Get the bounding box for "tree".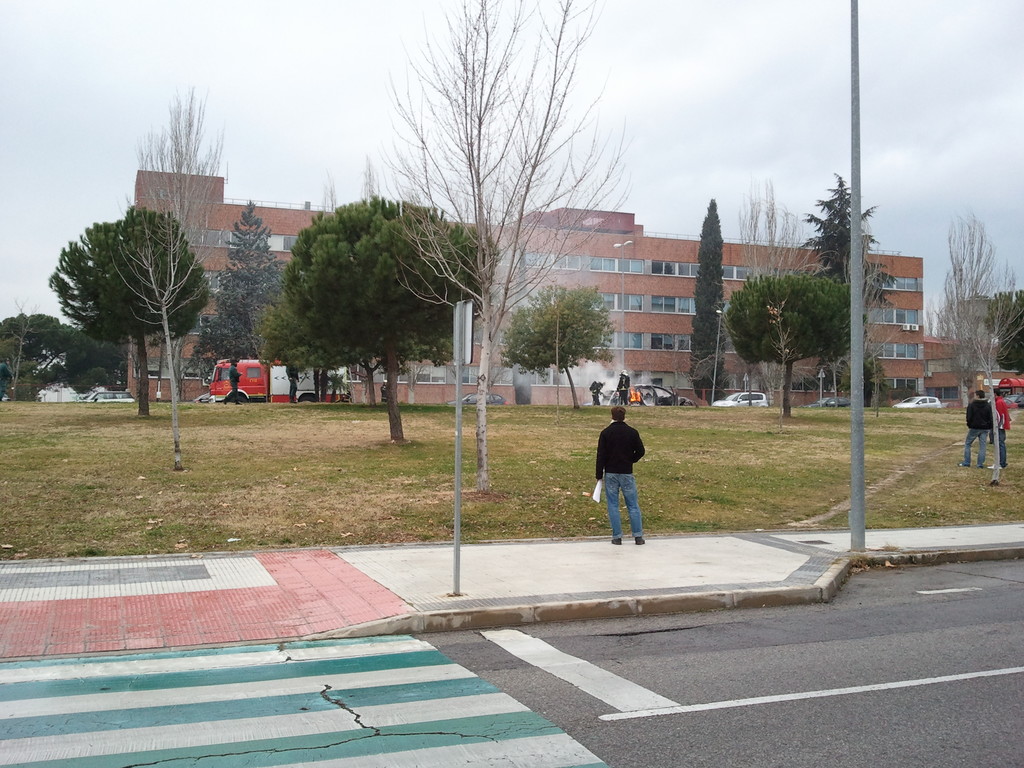
BBox(262, 189, 508, 436).
